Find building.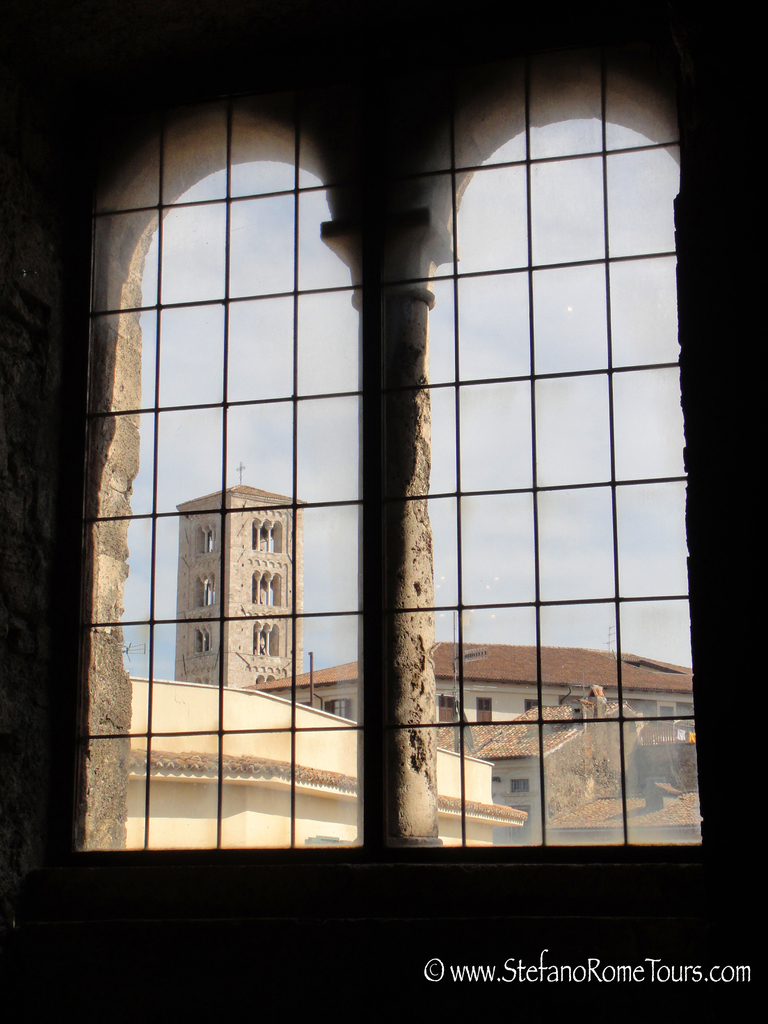
BBox(175, 484, 700, 818).
